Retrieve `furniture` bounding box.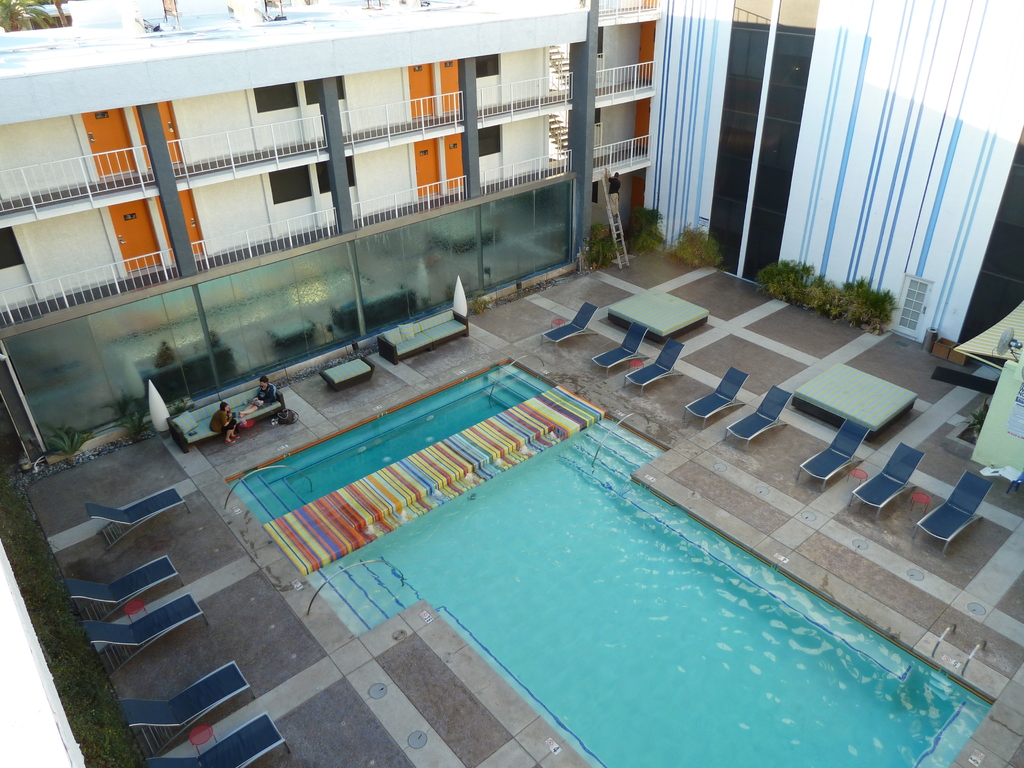
Bounding box: <bbox>628, 340, 687, 393</bbox>.
